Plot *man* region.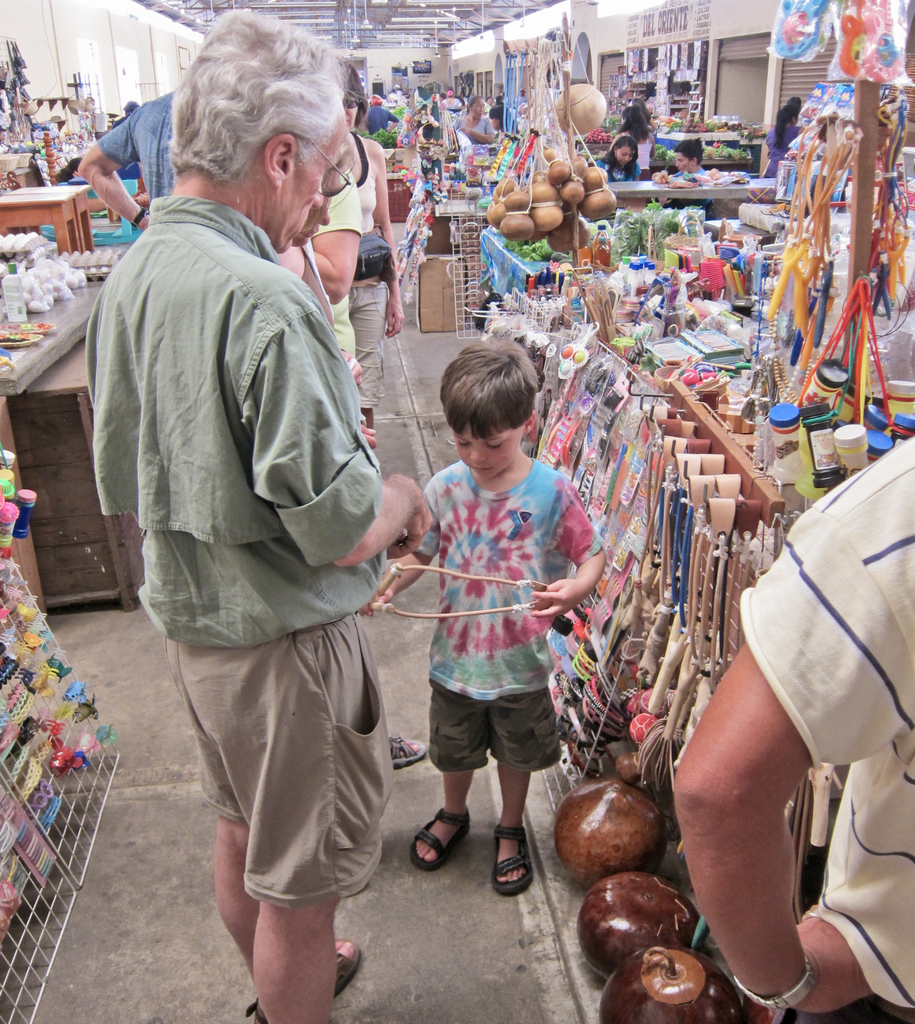
Plotted at 443/90/461/112.
